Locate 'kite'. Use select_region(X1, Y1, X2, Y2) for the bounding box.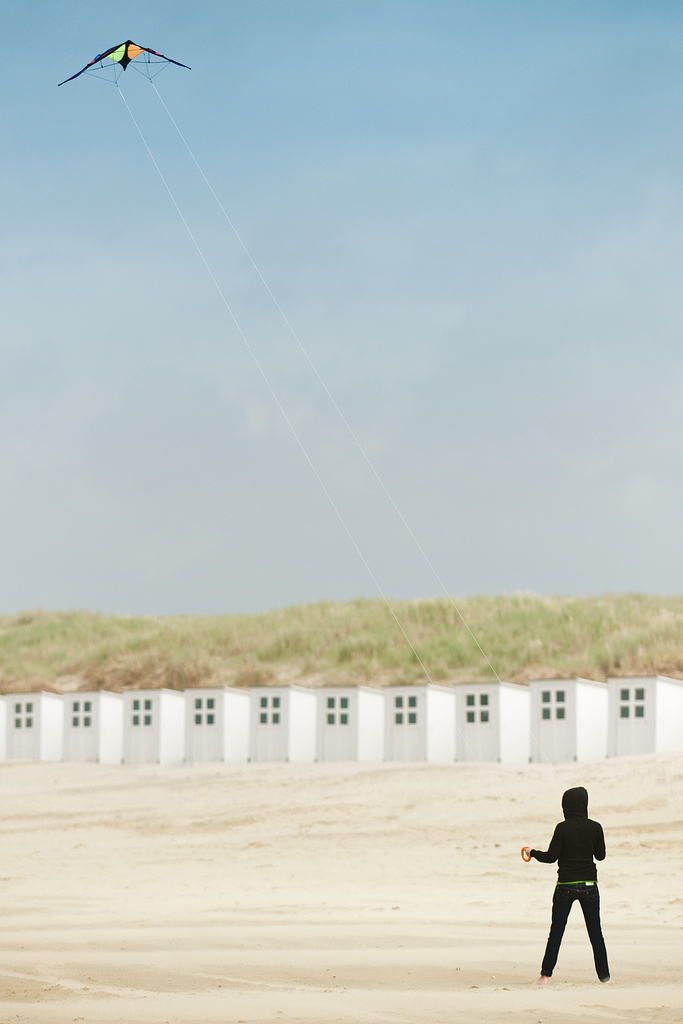
select_region(65, 35, 190, 94).
